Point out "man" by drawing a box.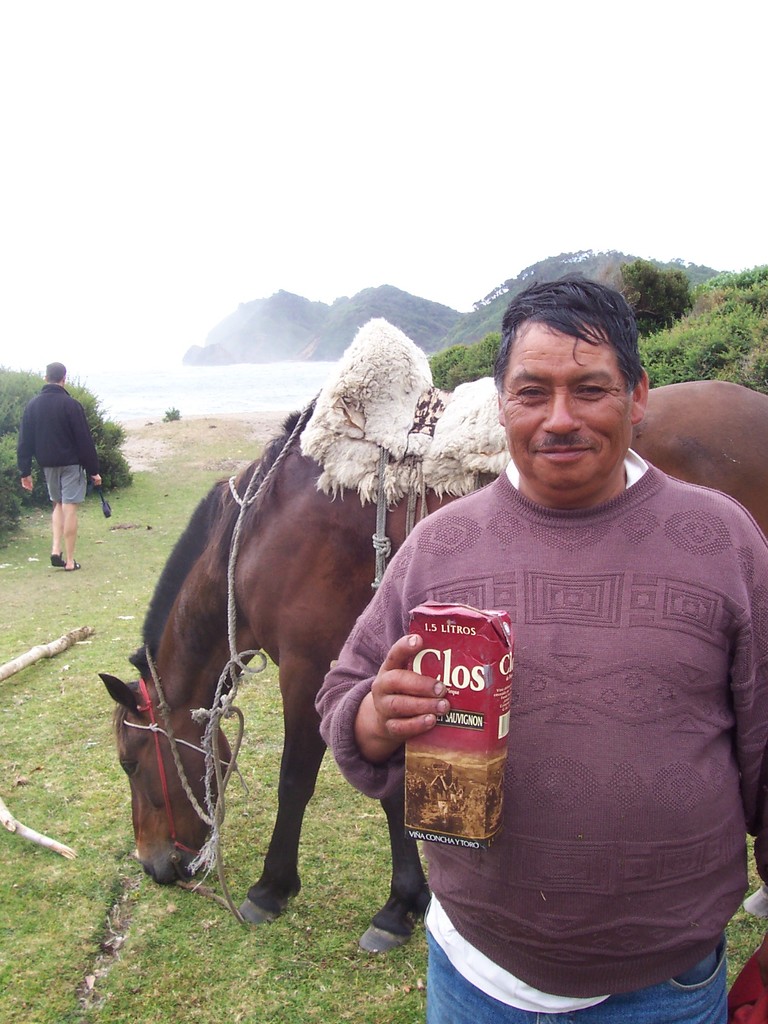
359/263/767/1002.
